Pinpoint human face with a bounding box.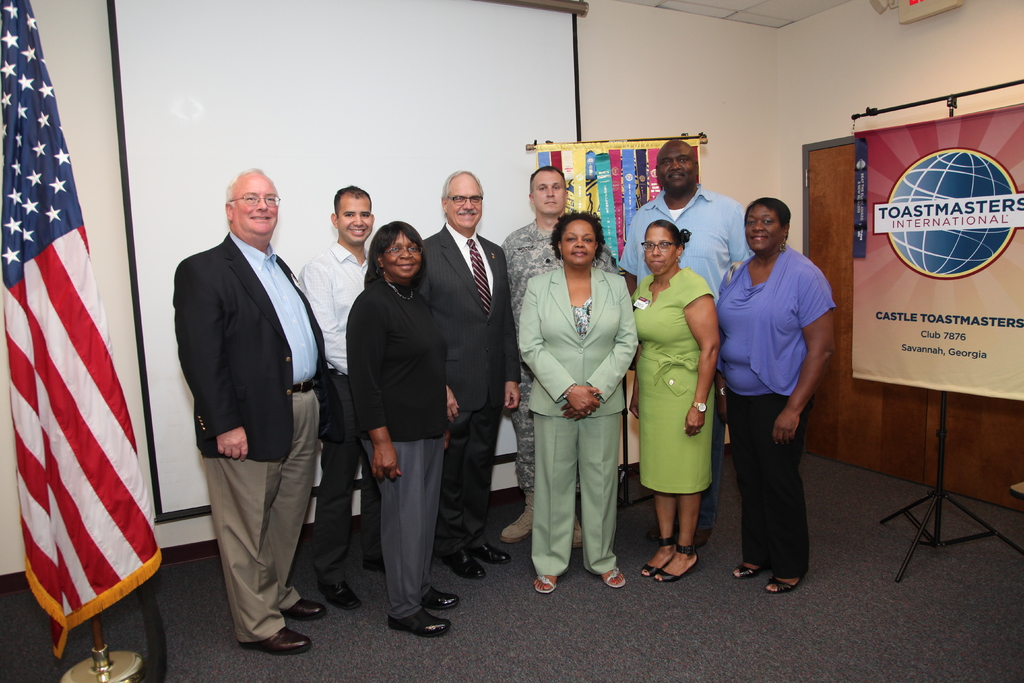
Rect(531, 170, 565, 216).
